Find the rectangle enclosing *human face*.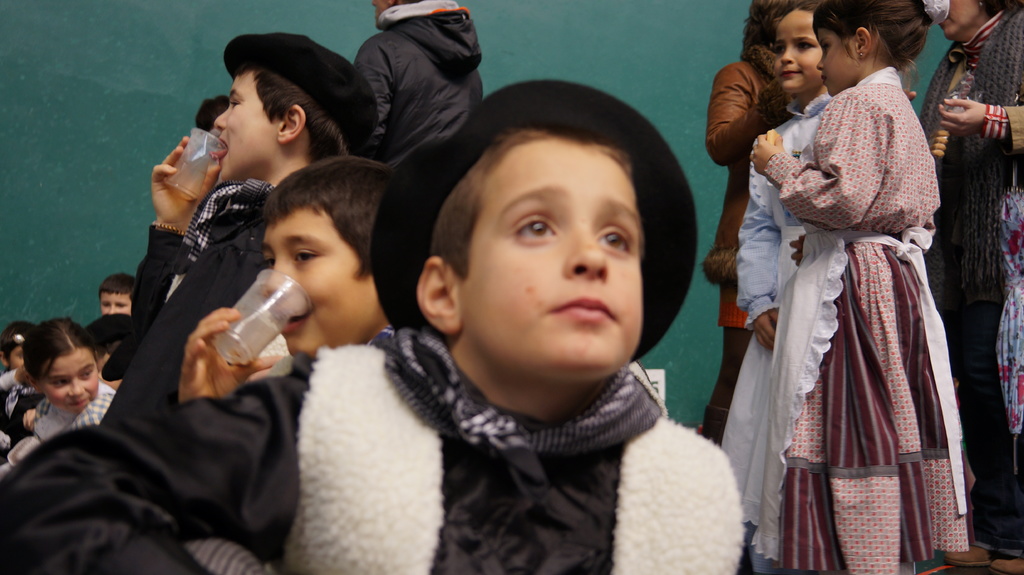
[812,24,861,97].
